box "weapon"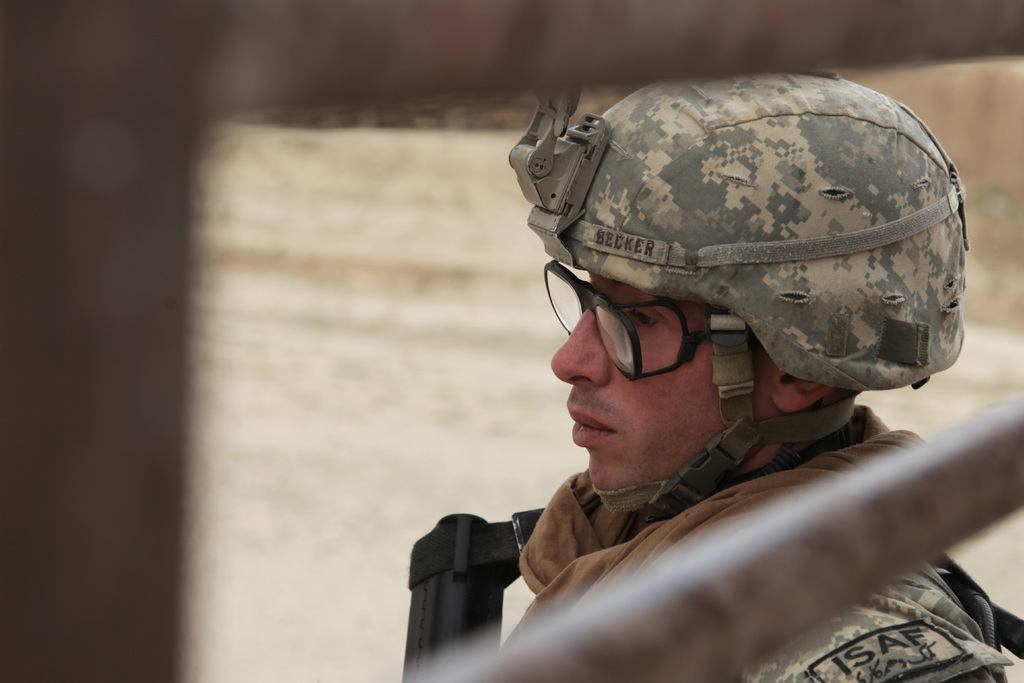
select_region(395, 514, 524, 682)
